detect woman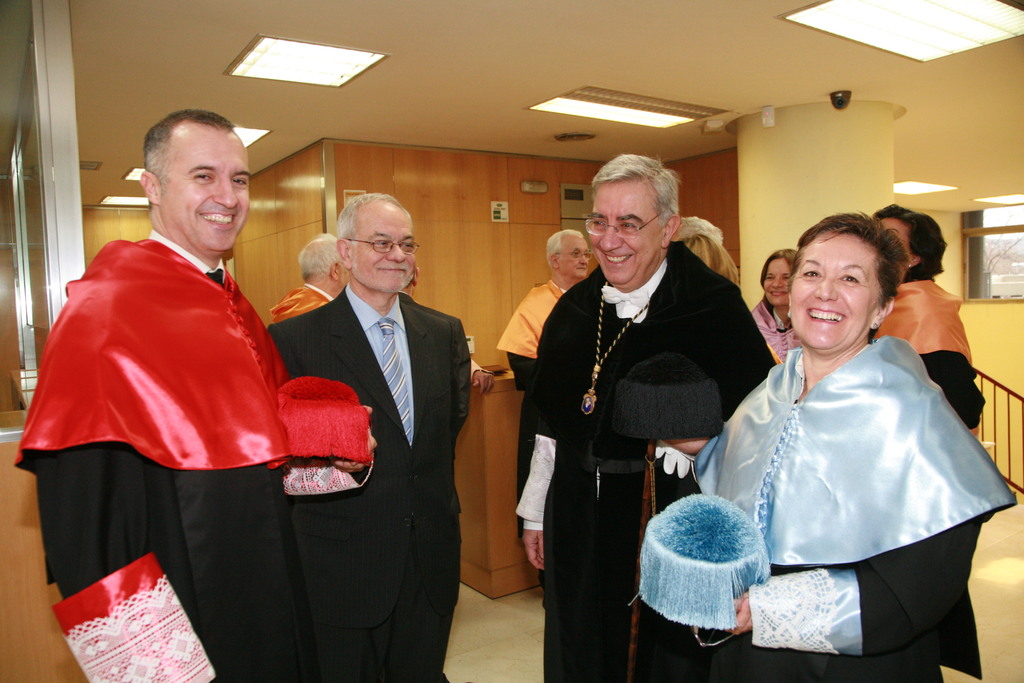
region(872, 204, 985, 445)
